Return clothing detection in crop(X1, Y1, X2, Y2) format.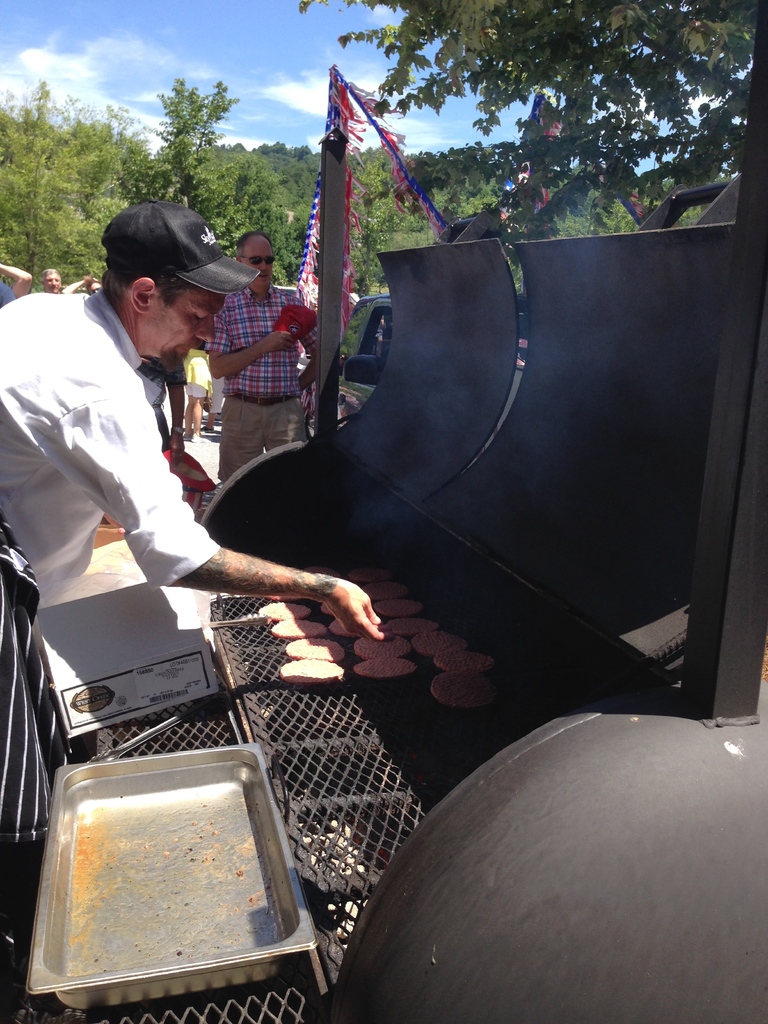
crop(148, 344, 191, 451).
